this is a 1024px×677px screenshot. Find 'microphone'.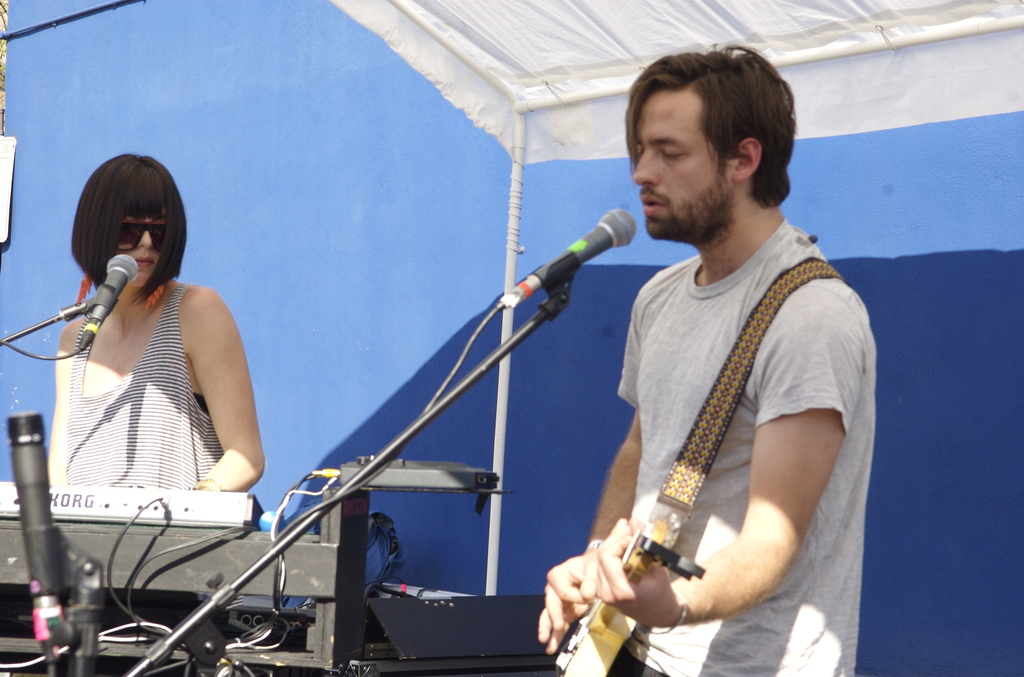
Bounding box: 504/212/637/313.
